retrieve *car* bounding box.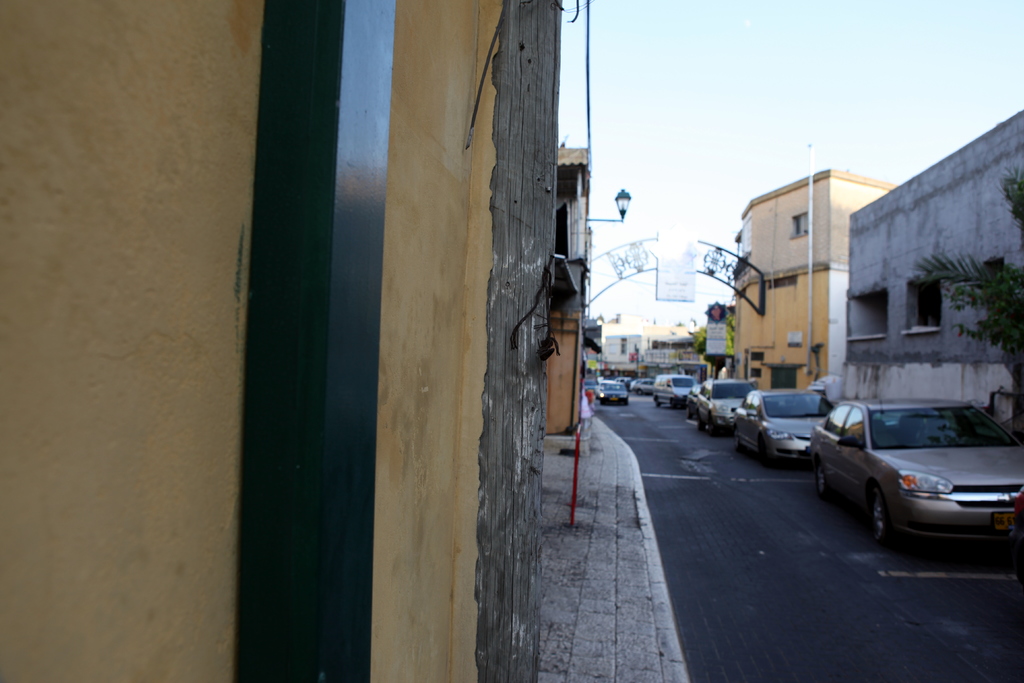
Bounding box: select_region(595, 378, 627, 402).
